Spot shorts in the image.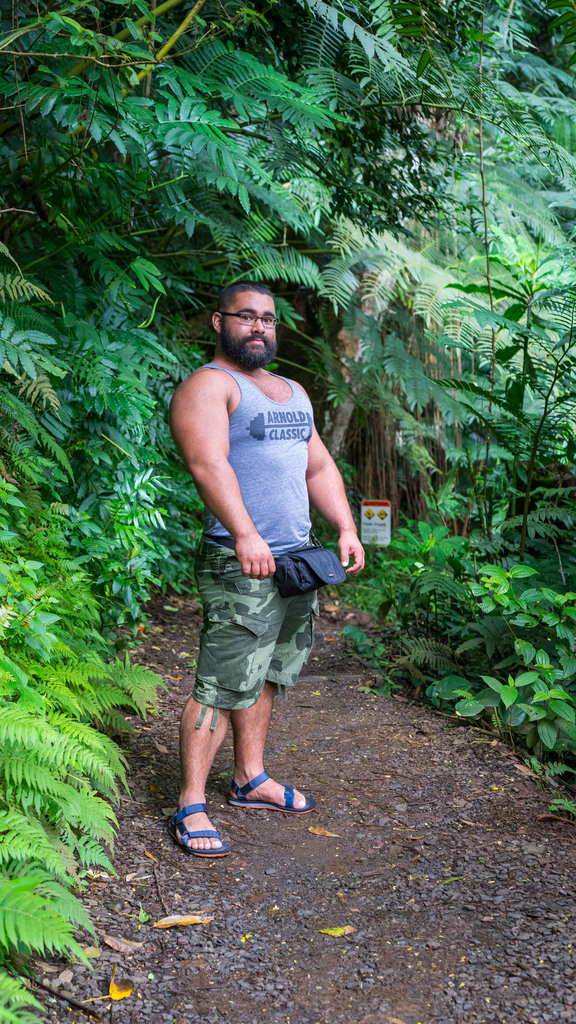
shorts found at region(169, 570, 325, 694).
